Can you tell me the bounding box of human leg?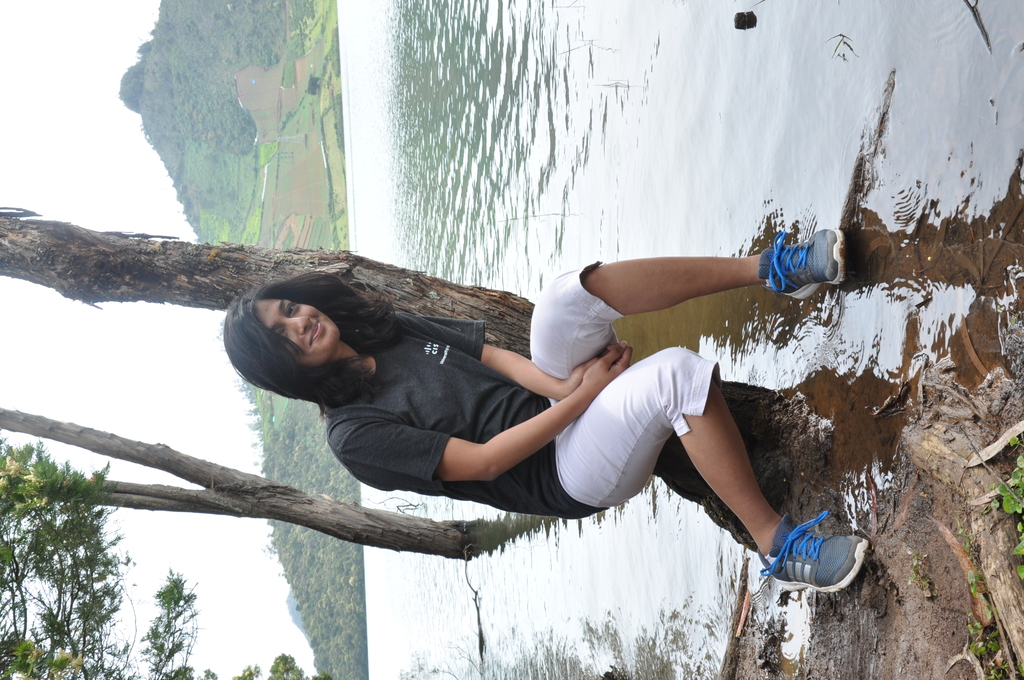
BBox(526, 229, 852, 375).
